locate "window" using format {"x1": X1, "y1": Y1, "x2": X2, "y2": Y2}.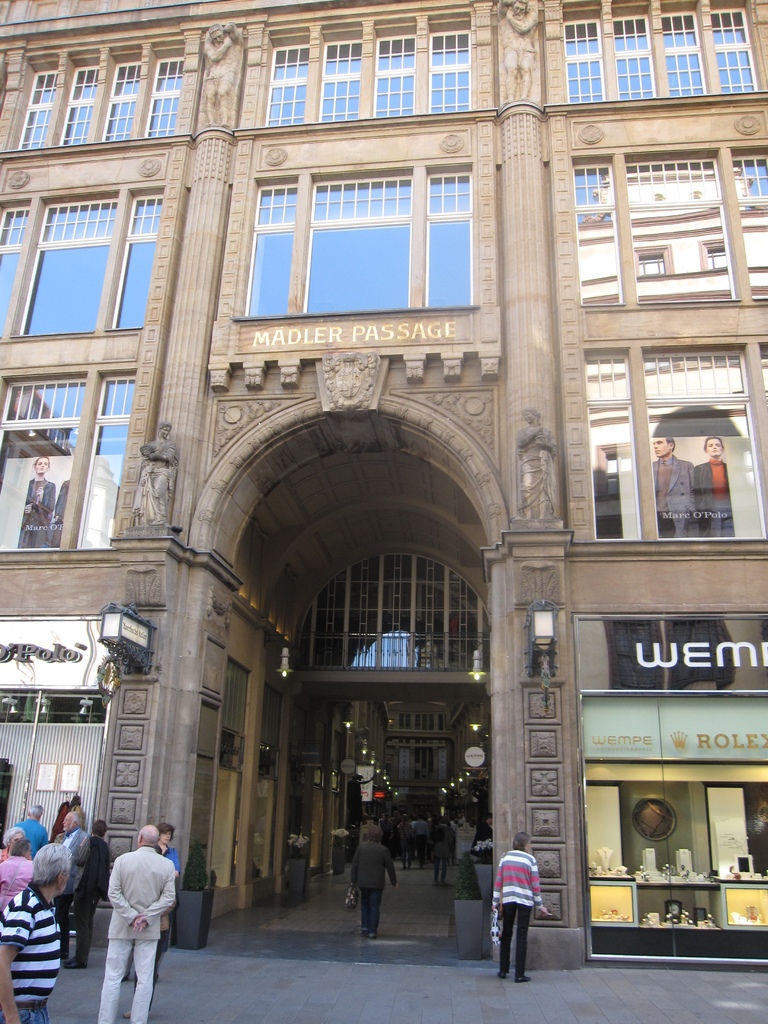
{"x1": 375, "y1": 36, "x2": 413, "y2": 116}.
